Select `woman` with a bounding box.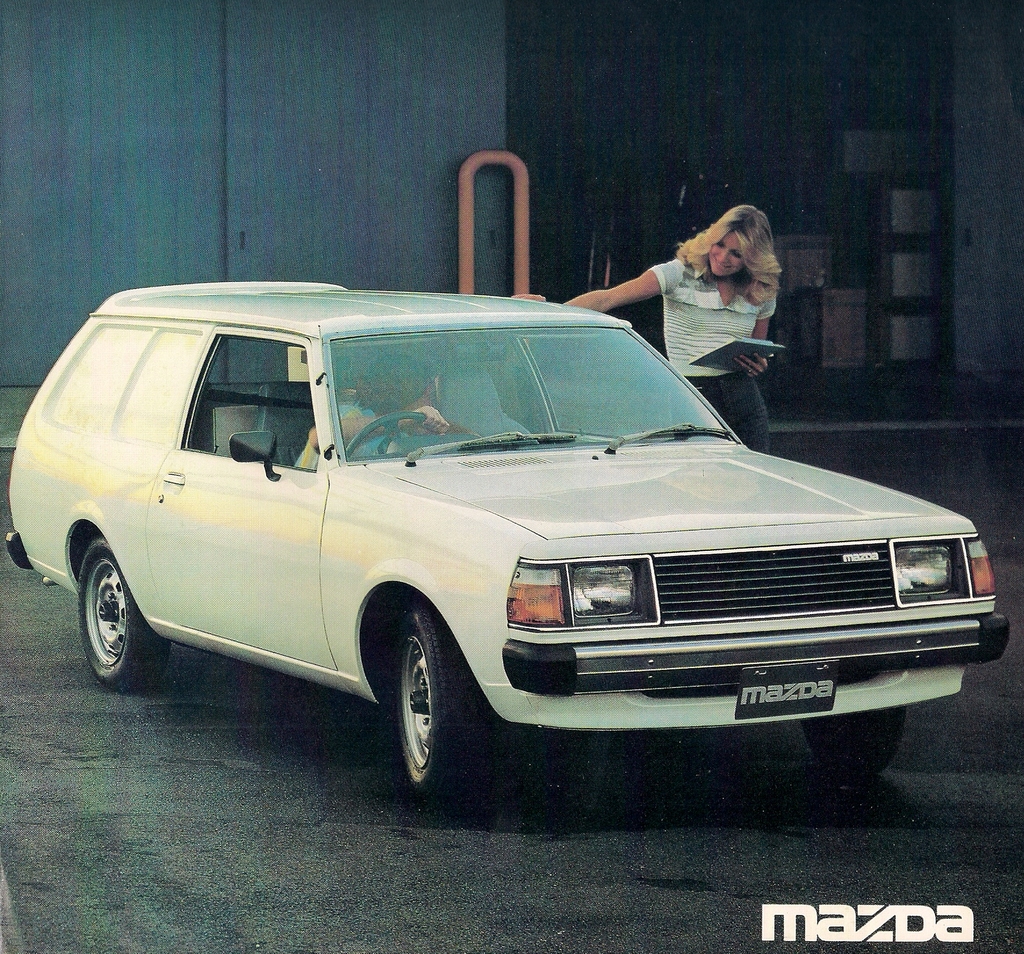
{"left": 524, "top": 200, "right": 796, "bottom": 452}.
